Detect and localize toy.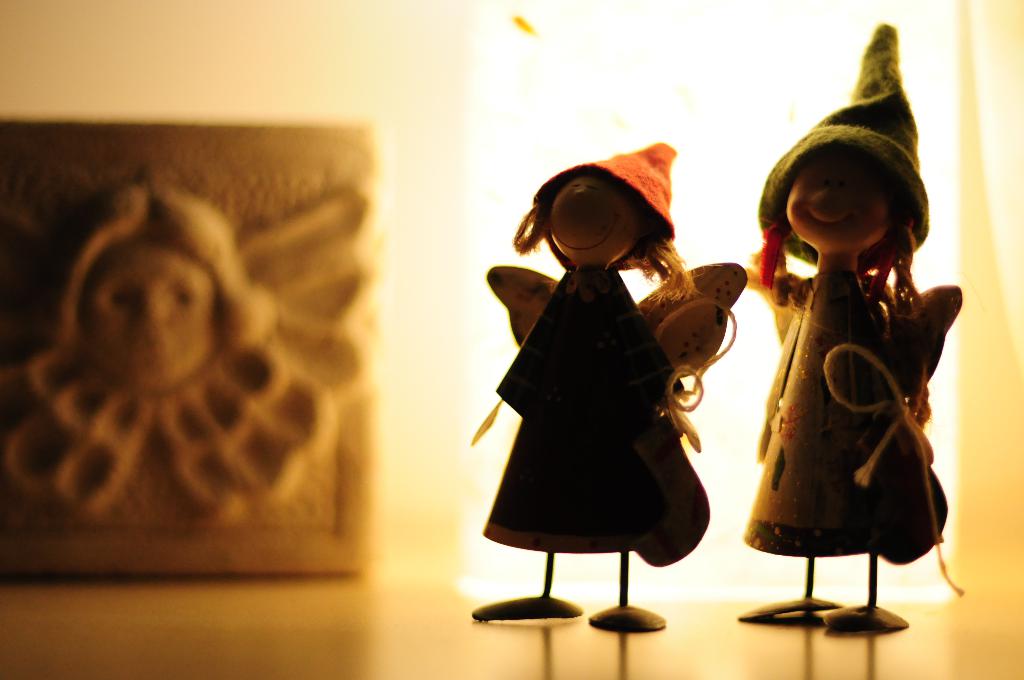
Localized at (x1=724, y1=72, x2=963, y2=632).
